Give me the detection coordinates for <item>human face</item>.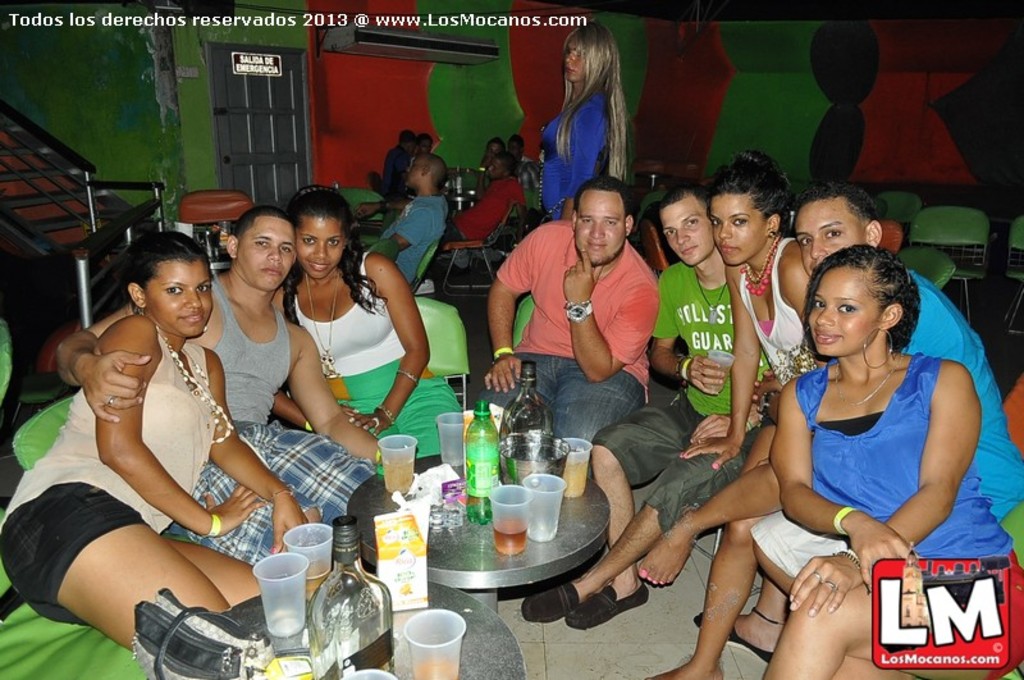
locate(810, 268, 878, 357).
